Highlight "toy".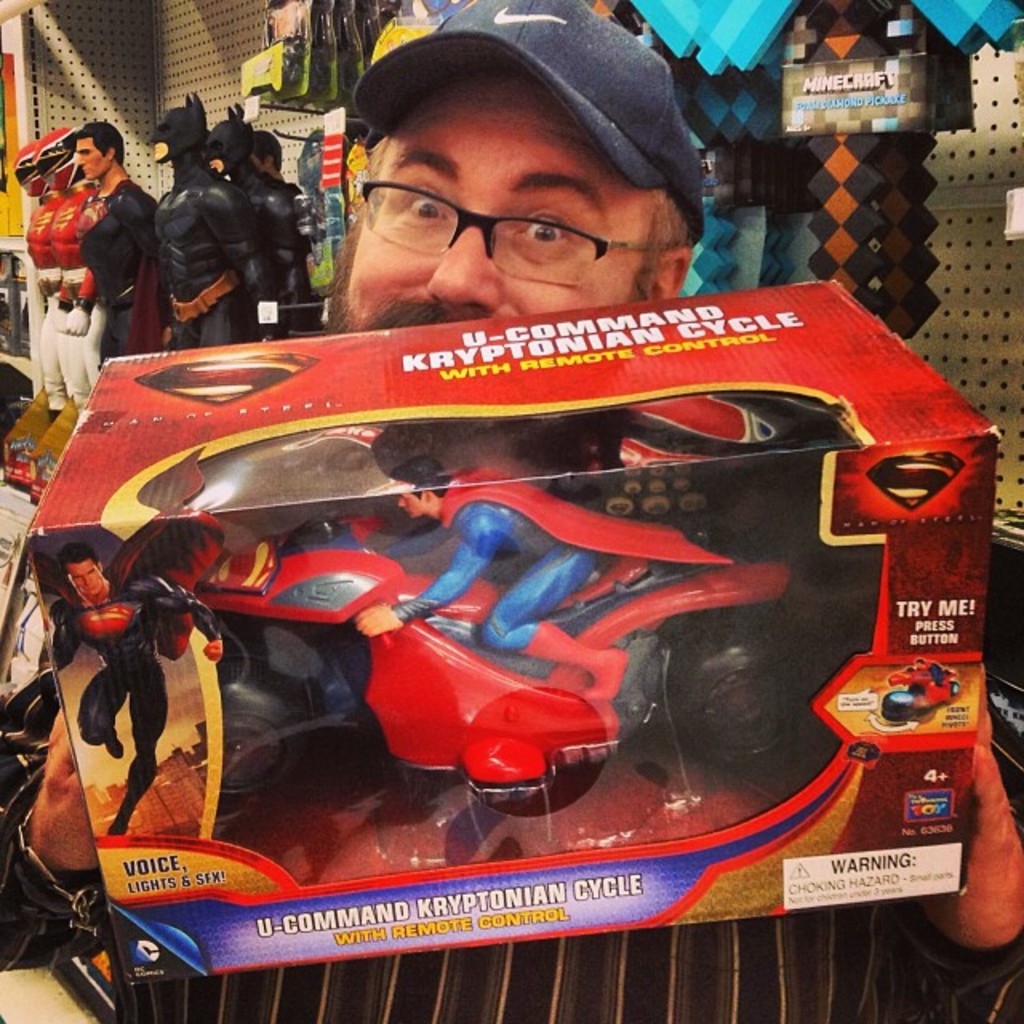
Highlighted region: detection(867, 650, 973, 726).
